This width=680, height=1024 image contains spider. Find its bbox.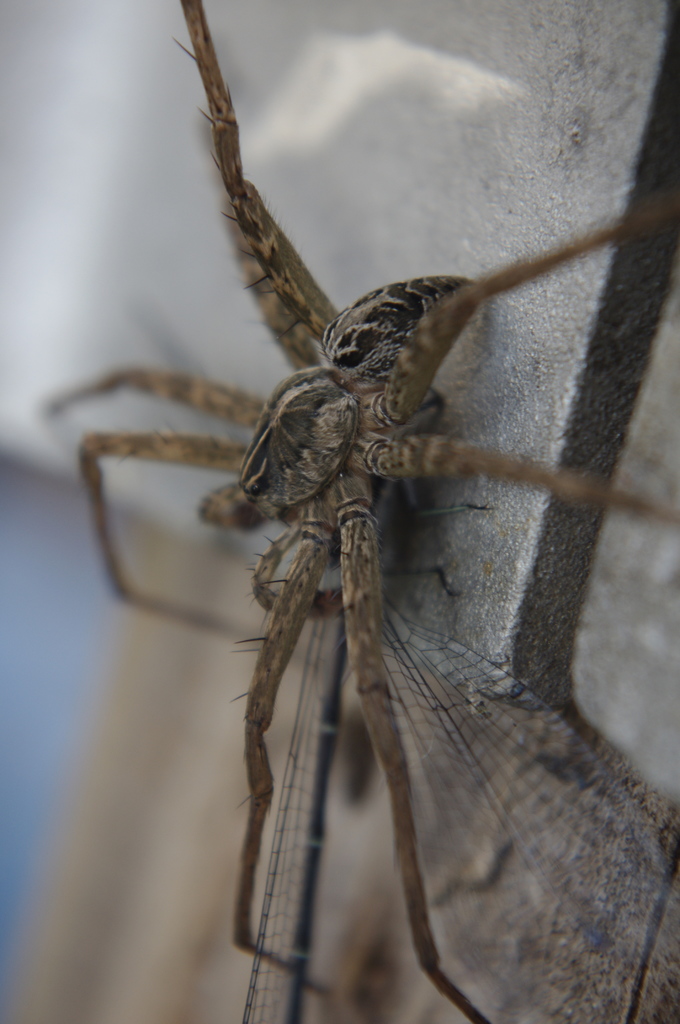
rect(35, 0, 679, 1023).
